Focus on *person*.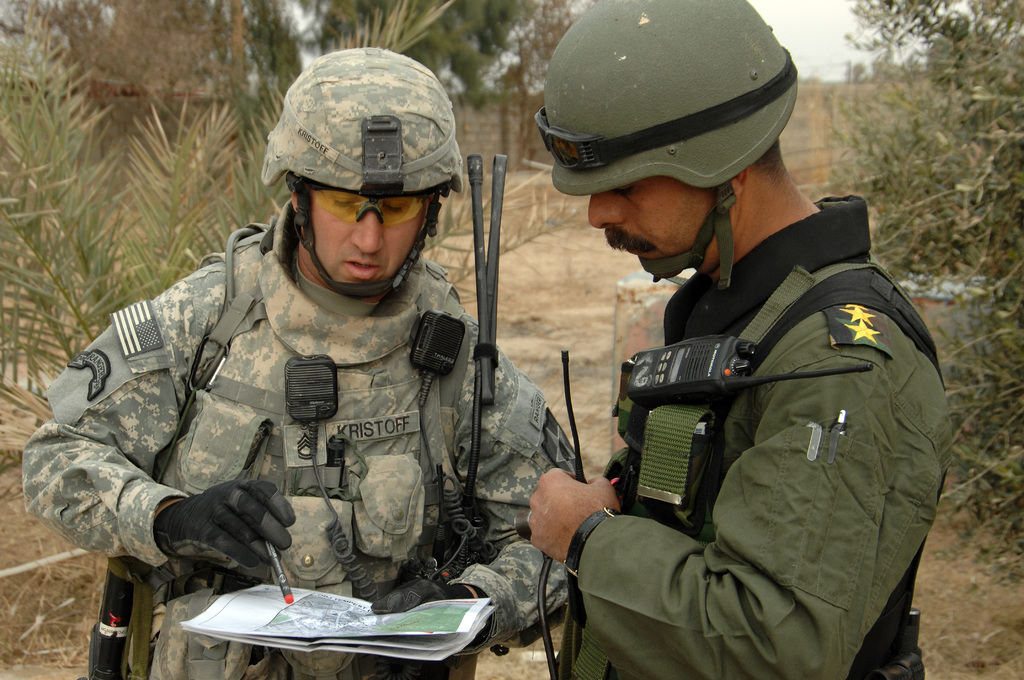
Focused at 527:0:955:679.
